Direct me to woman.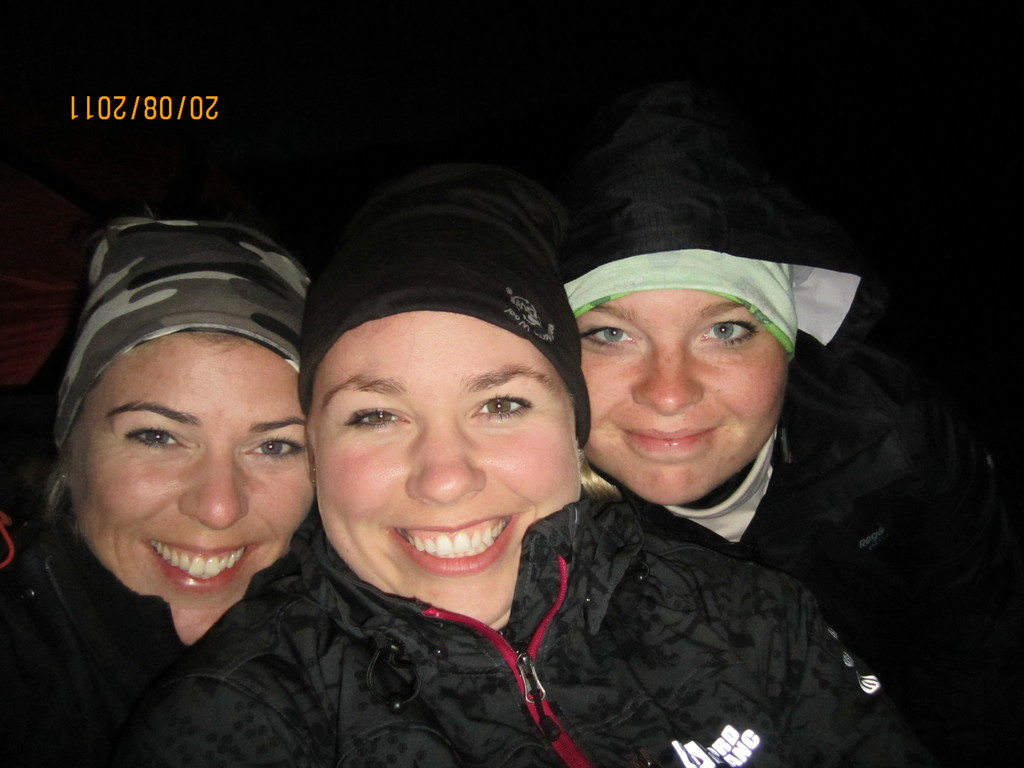
Direction: {"x1": 548, "y1": 107, "x2": 1023, "y2": 767}.
